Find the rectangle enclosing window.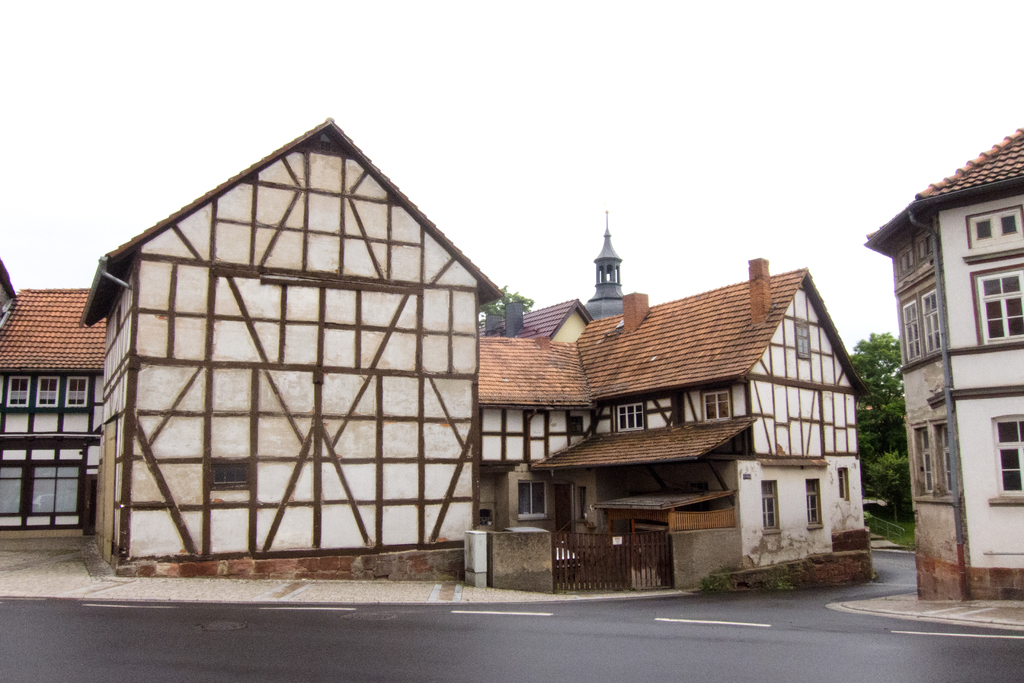
locate(897, 286, 945, 361).
